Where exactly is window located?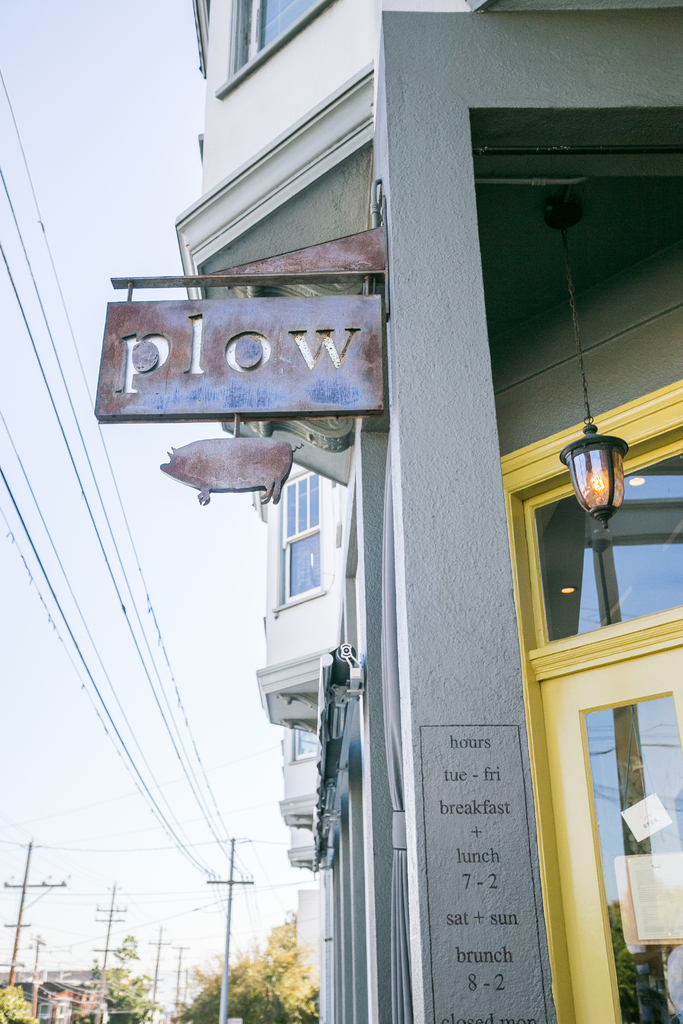
Its bounding box is 213 0 336 97.
